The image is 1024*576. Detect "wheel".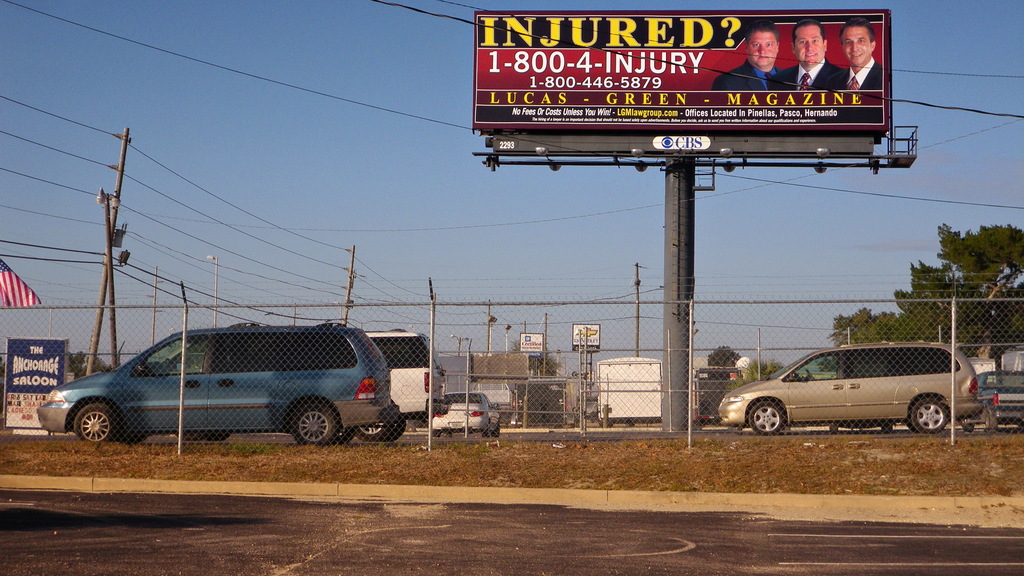
Detection: (484, 429, 488, 436).
